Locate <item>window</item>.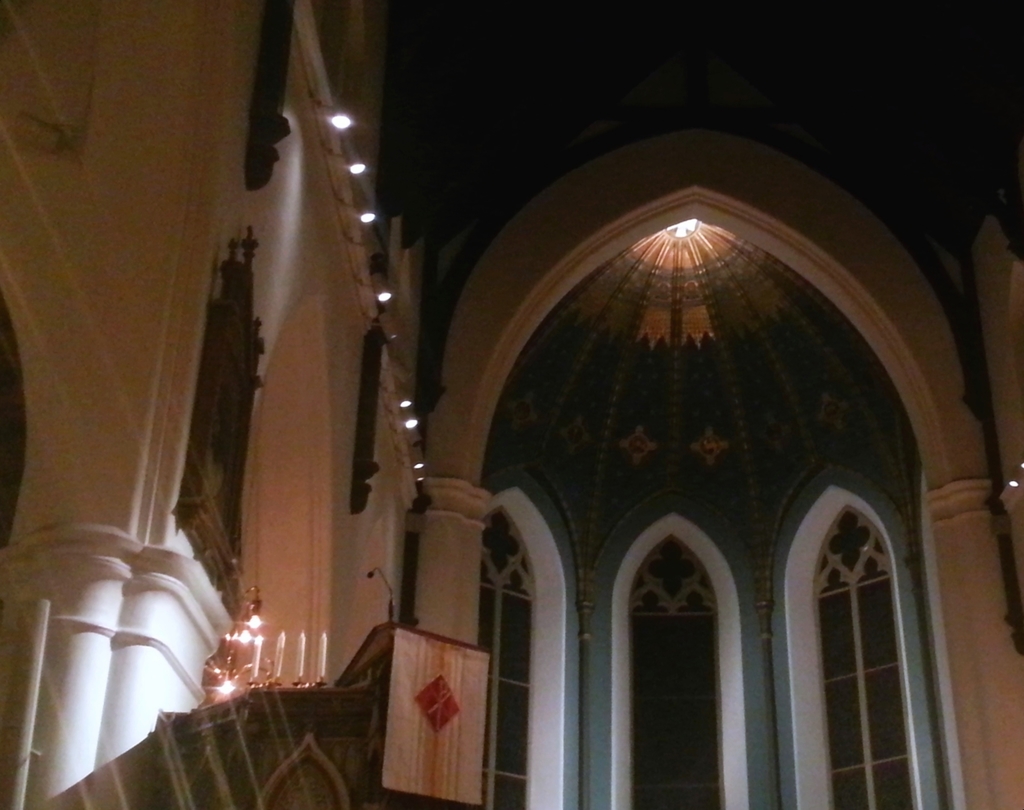
Bounding box: bbox=[778, 406, 947, 784].
